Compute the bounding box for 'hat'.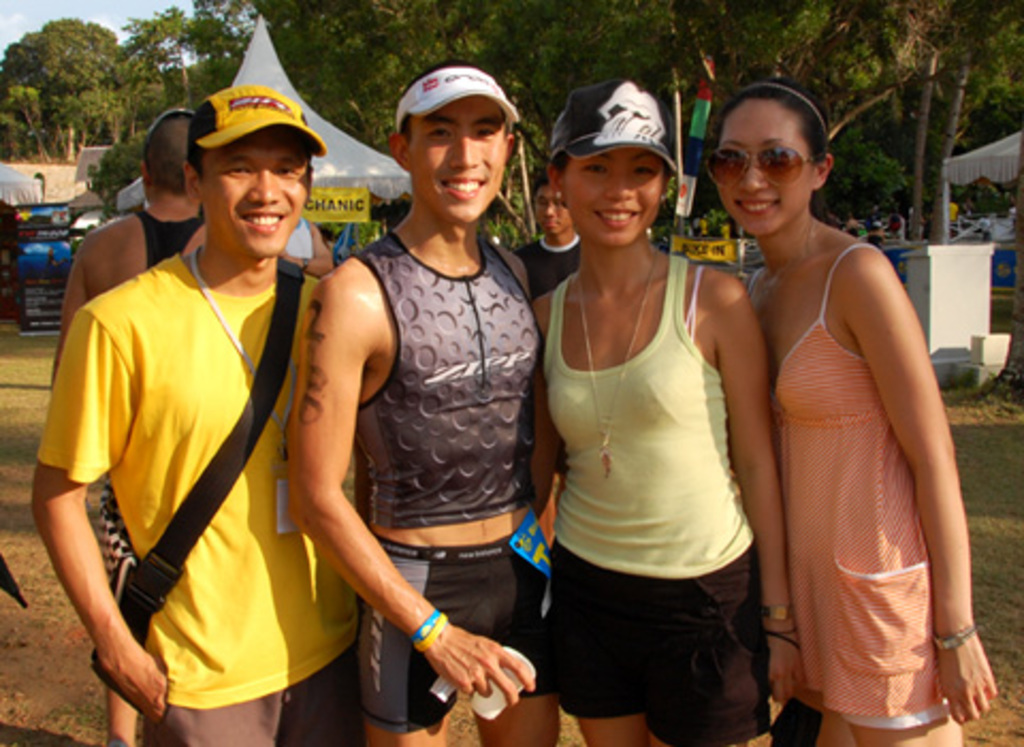
bbox(553, 77, 676, 173).
